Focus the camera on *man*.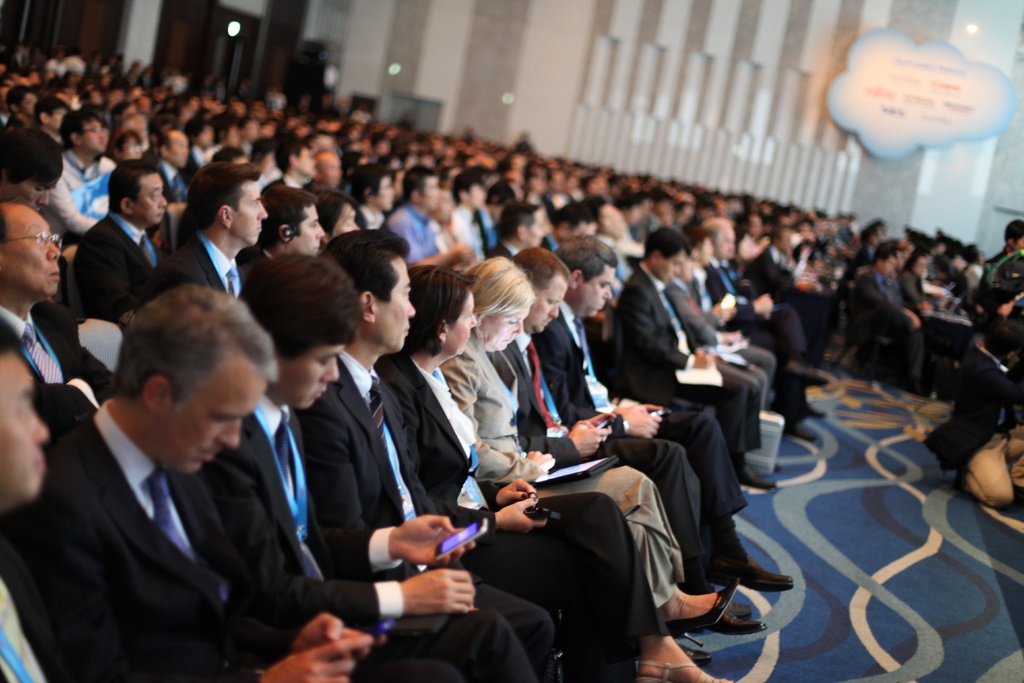
Focus region: 51:161:172:337.
